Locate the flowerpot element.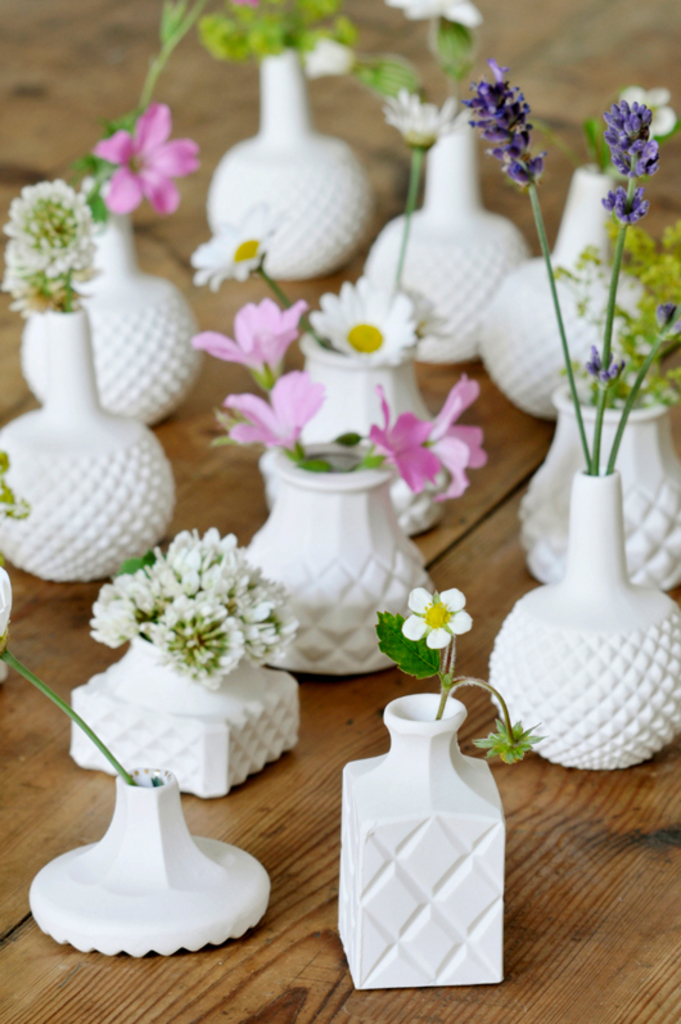
Element bbox: (x1=203, y1=49, x2=373, y2=279).
